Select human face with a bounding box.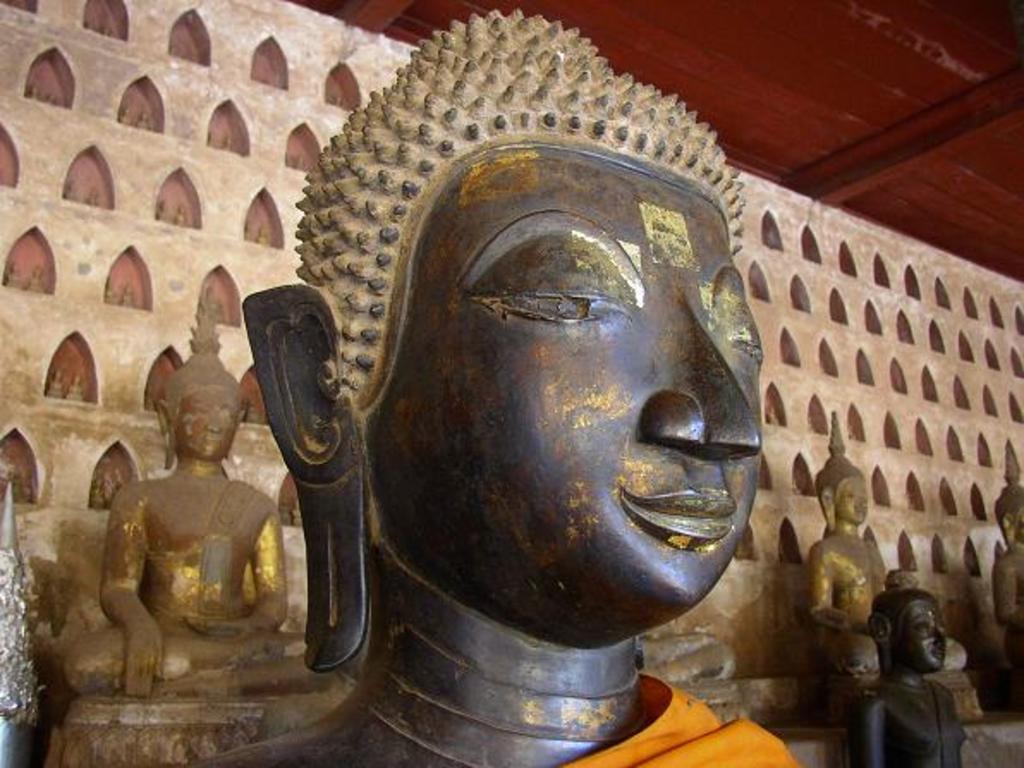
{"x1": 837, "y1": 486, "x2": 866, "y2": 517}.
